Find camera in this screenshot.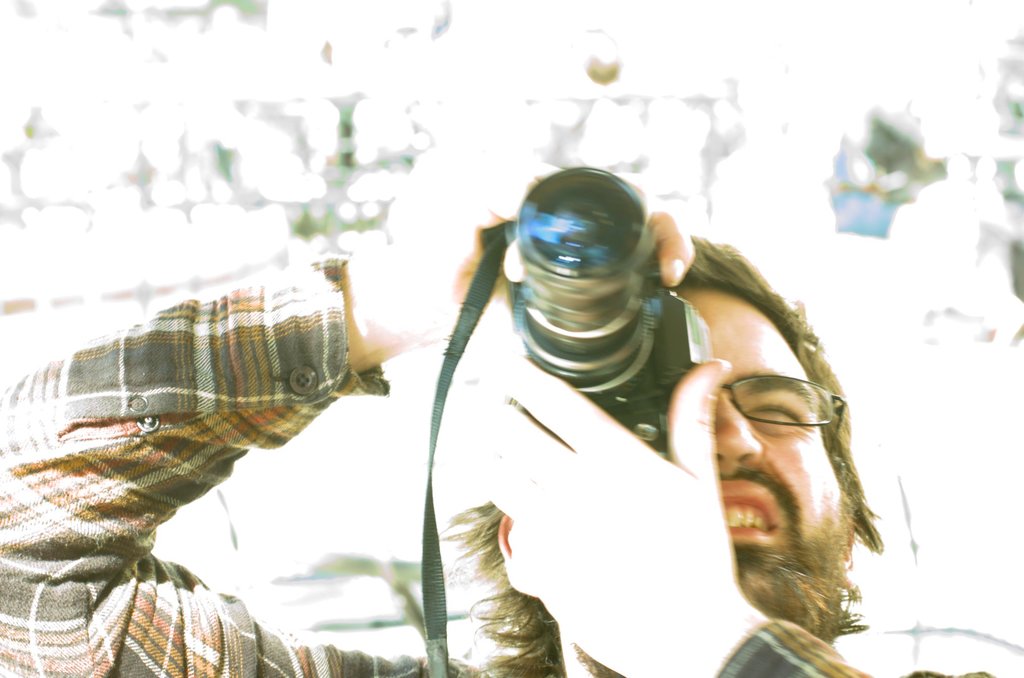
The bounding box for camera is (left=506, top=163, right=713, bottom=459).
